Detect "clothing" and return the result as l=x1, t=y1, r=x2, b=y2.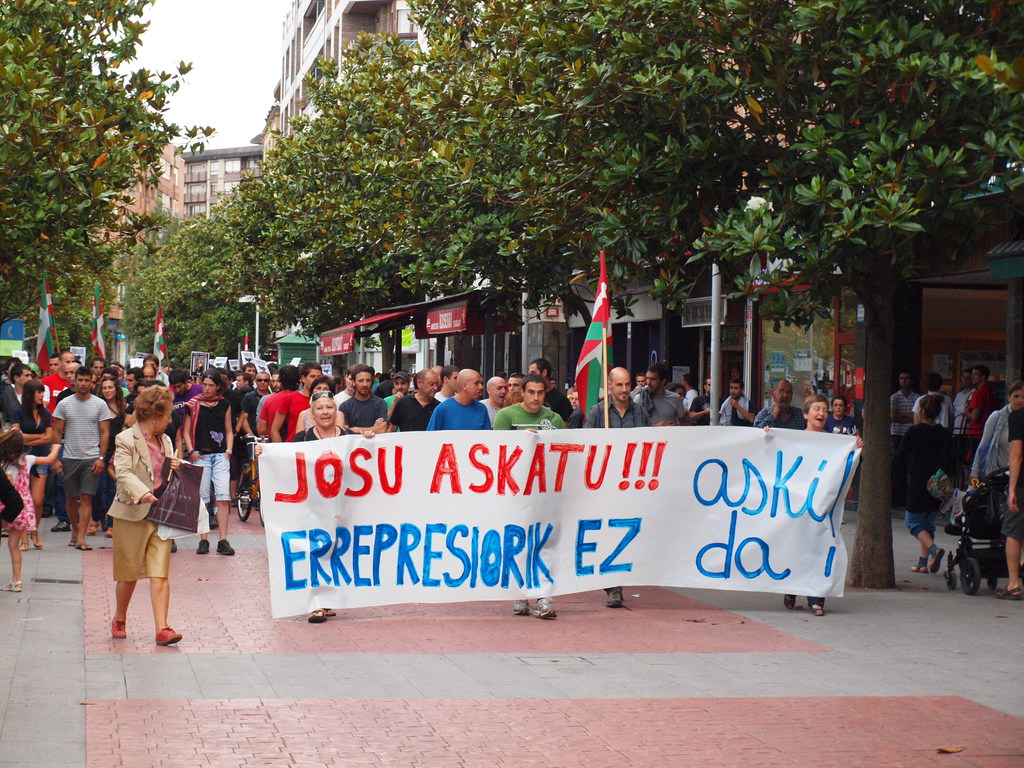
l=968, t=405, r=1007, b=488.
